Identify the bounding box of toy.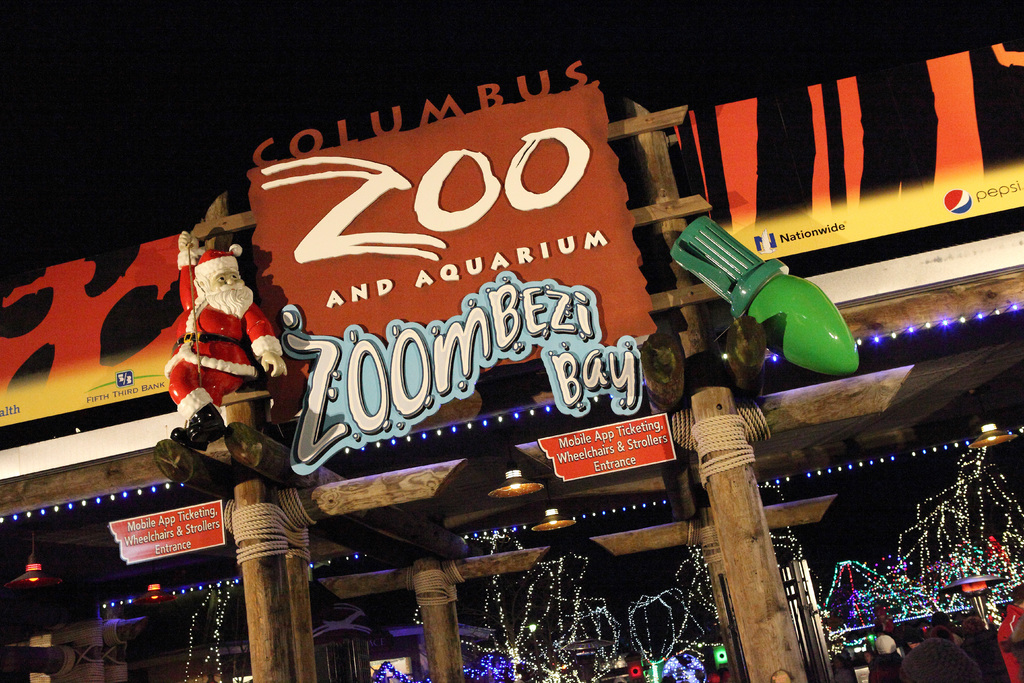
[673, 204, 893, 384].
